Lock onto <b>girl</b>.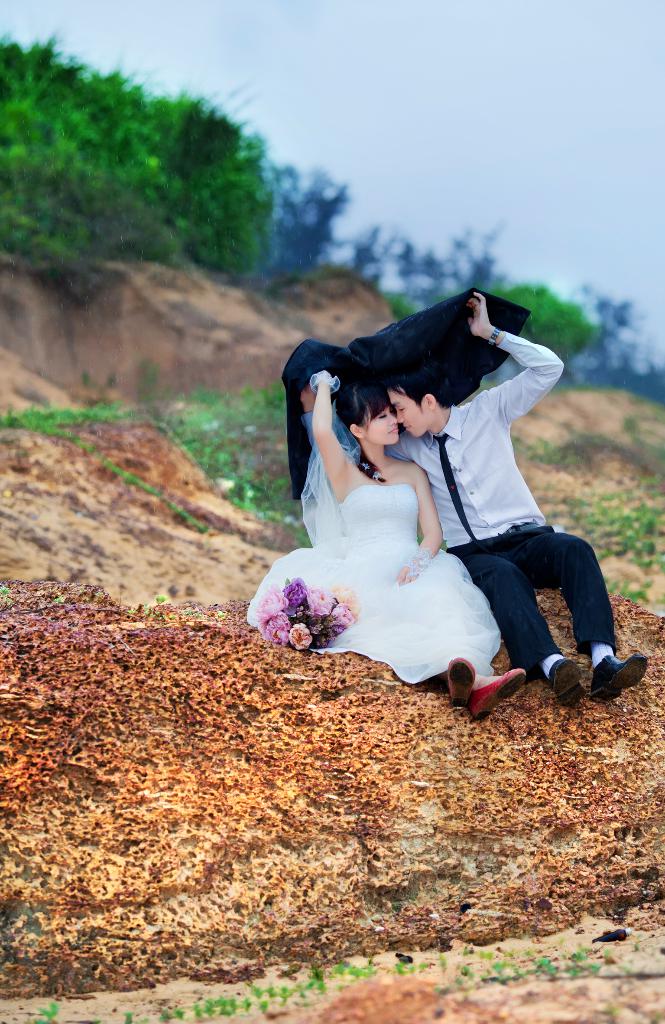
Locked: (311,368,524,719).
